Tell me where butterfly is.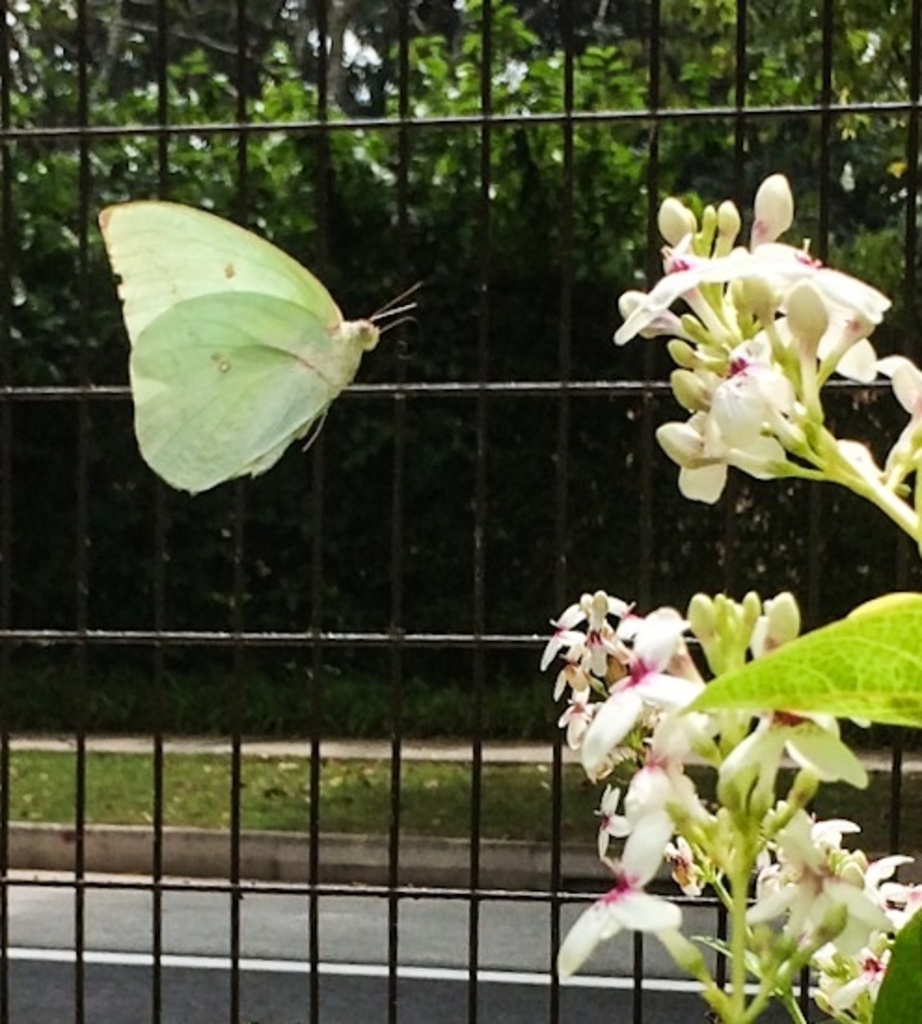
butterfly is at left=104, top=166, right=408, bottom=478.
